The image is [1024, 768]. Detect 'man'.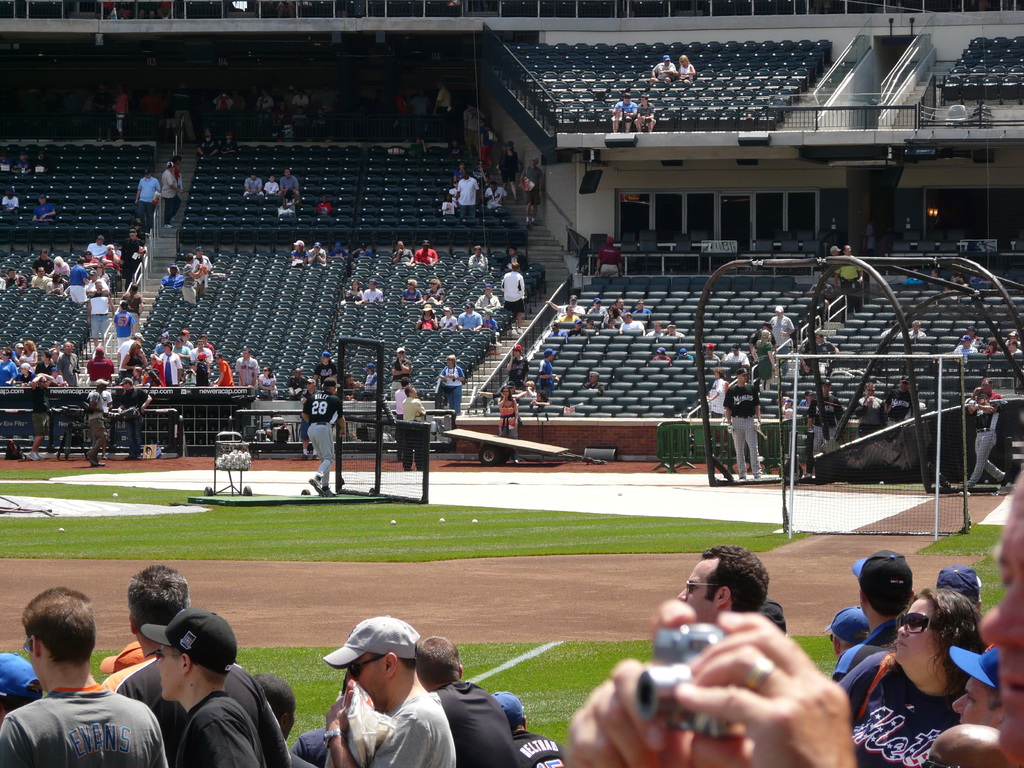
Detection: [164,162,176,218].
